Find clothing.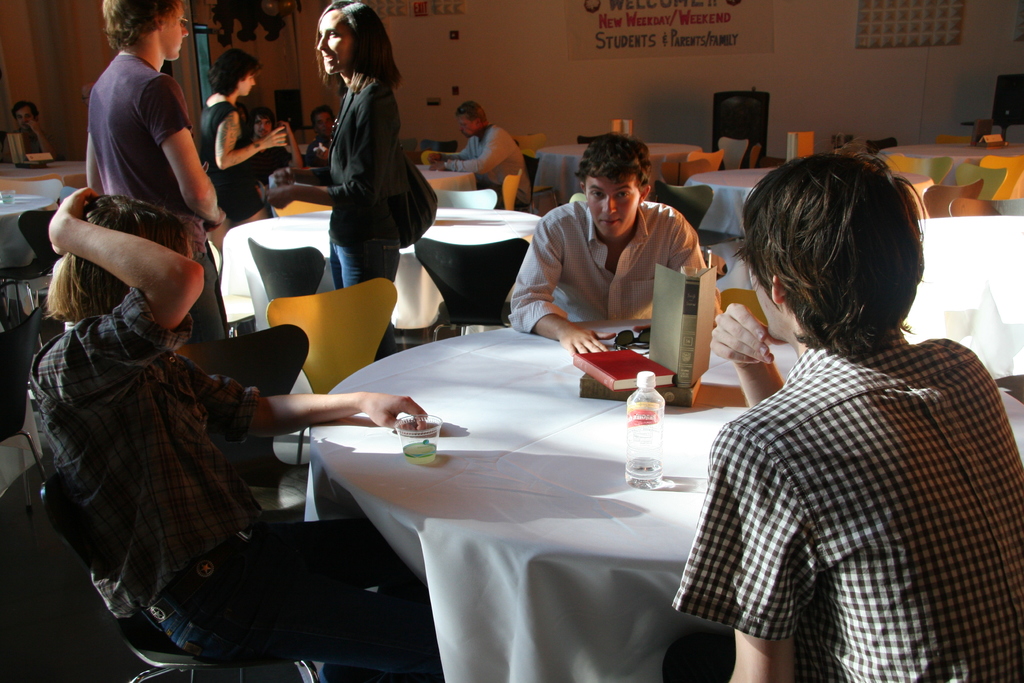
left=26, top=296, right=408, bottom=682.
